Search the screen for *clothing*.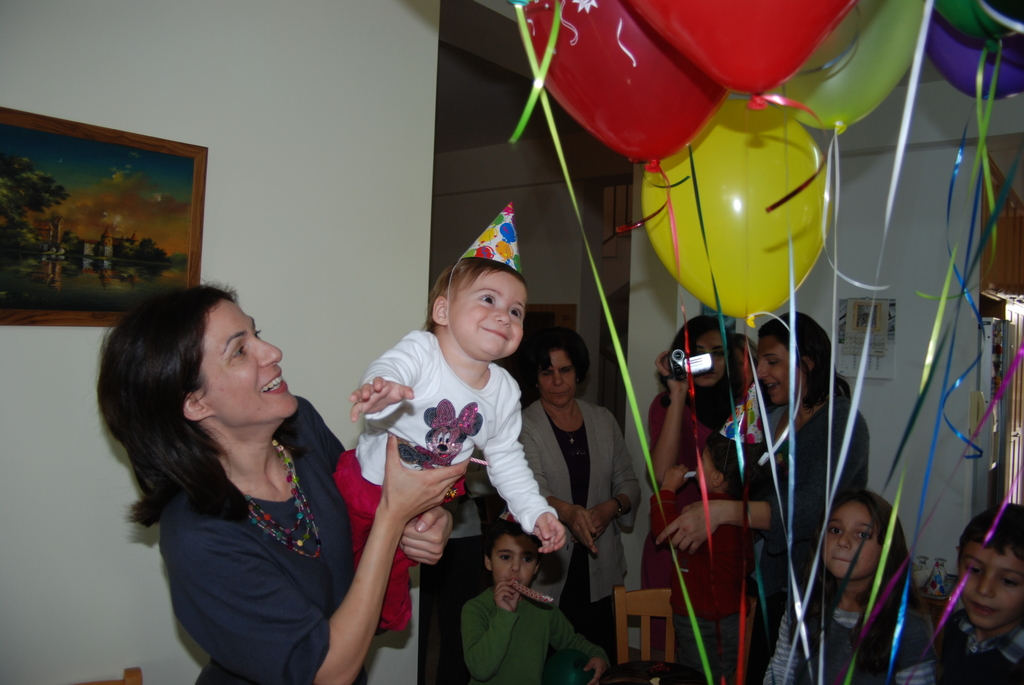
Found at Rect(777, 589, 948, 684).
